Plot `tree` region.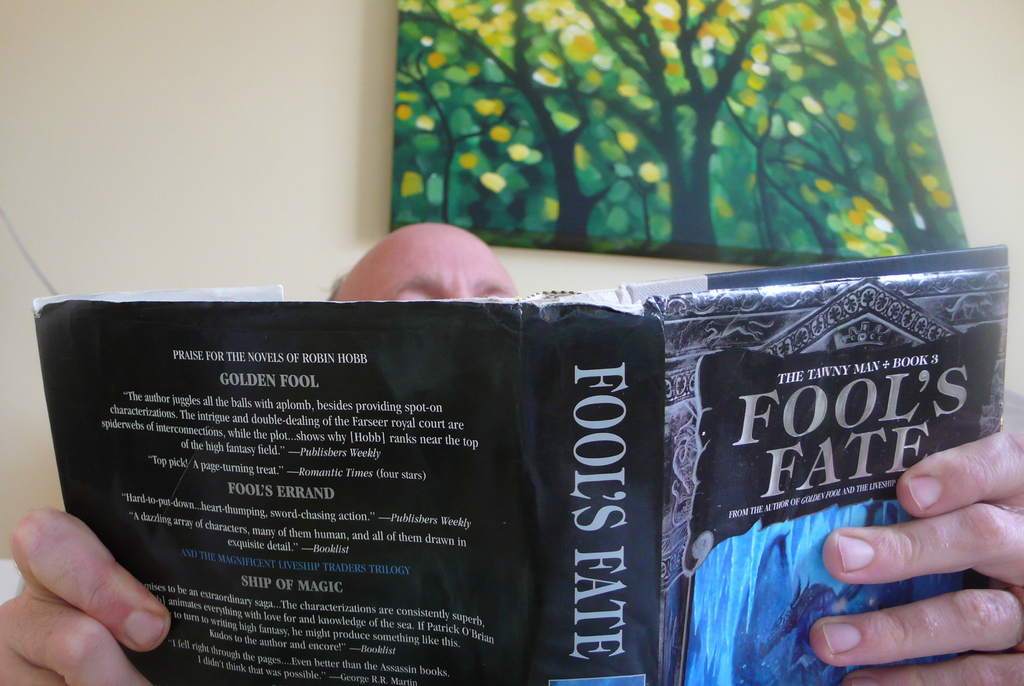
Plotted at 387:0:971:268.
